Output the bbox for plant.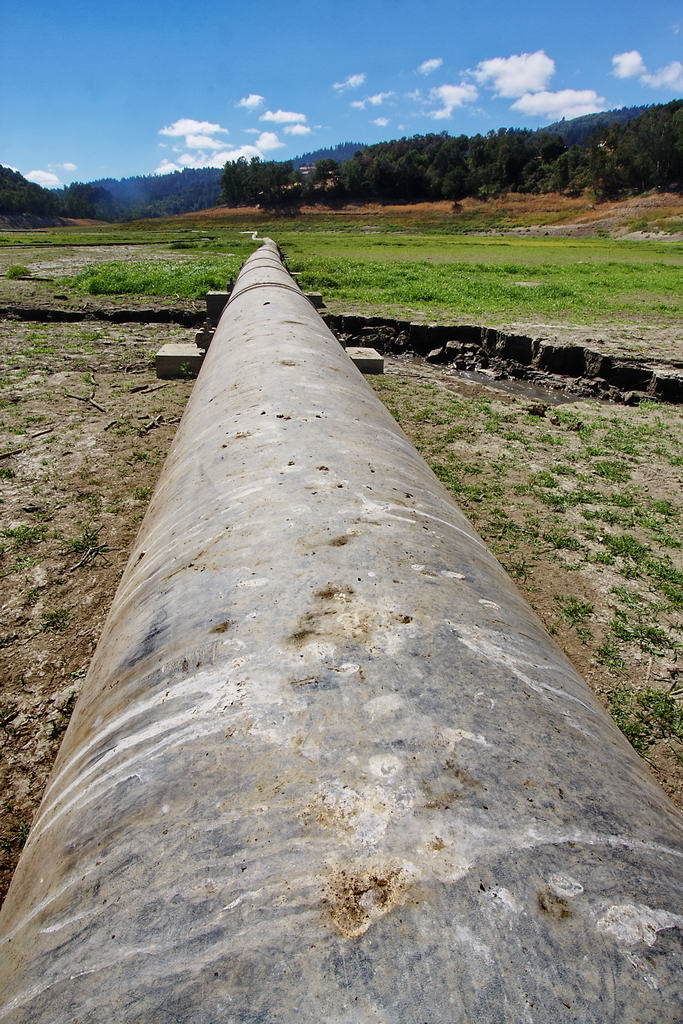
{"x1": 18, "y1": 366, "x2": 36, "y2": 380}.
